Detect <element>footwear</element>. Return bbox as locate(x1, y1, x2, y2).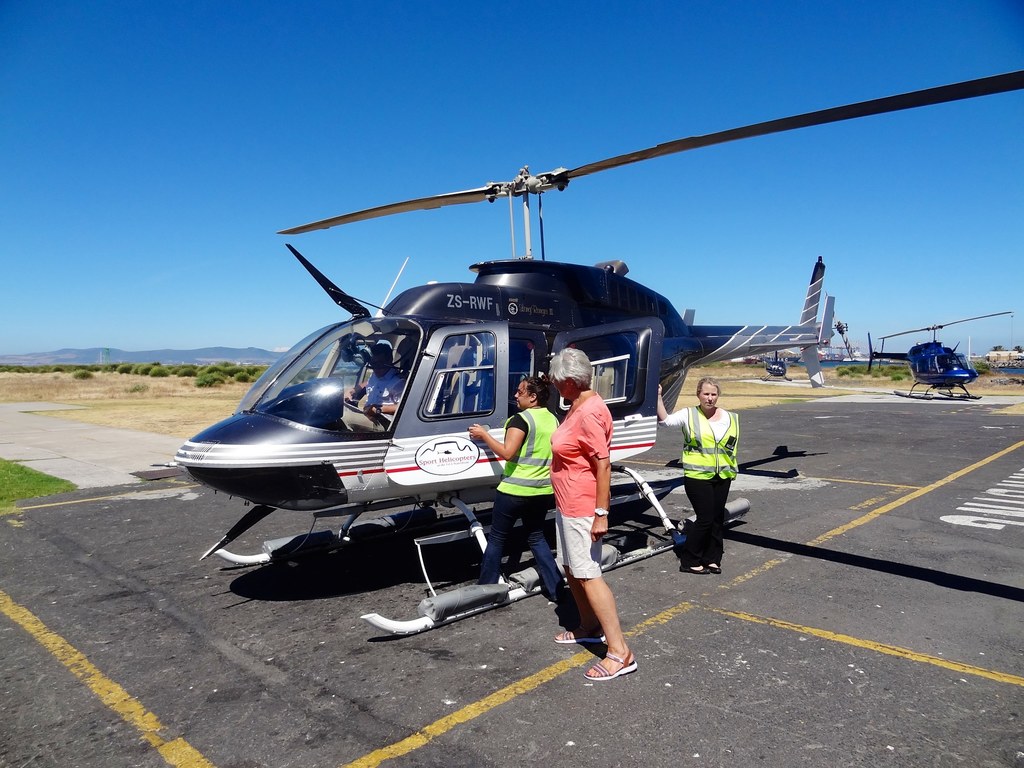
locate(553, 626, 606, 641).
